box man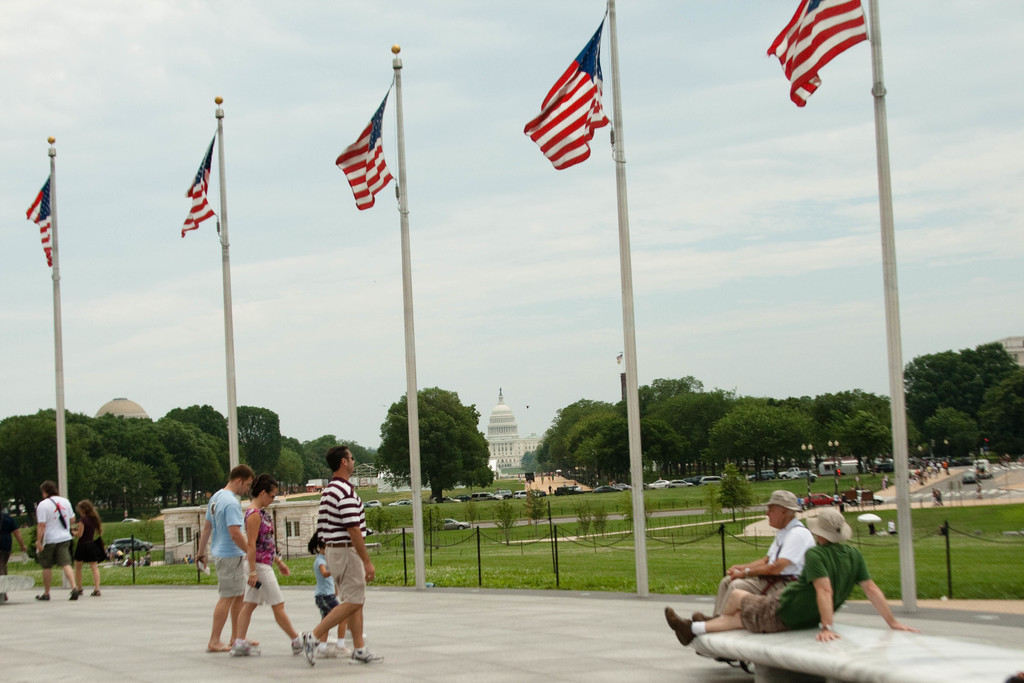
detection(33, 484, 95, 600)
